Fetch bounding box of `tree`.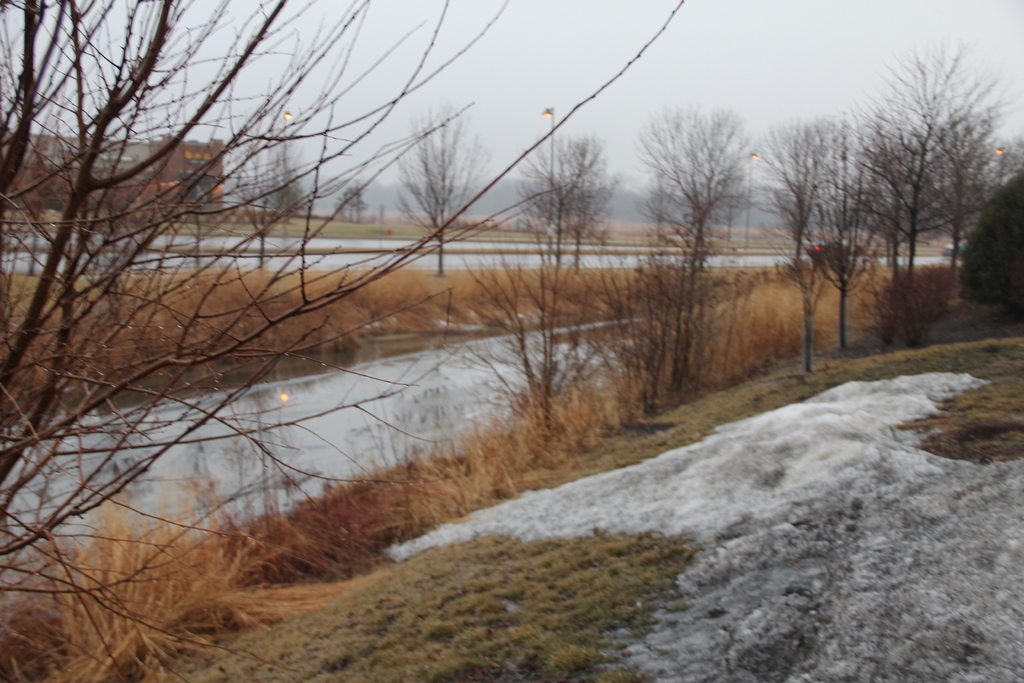
Bbox: (510, 130, 618, 274).
